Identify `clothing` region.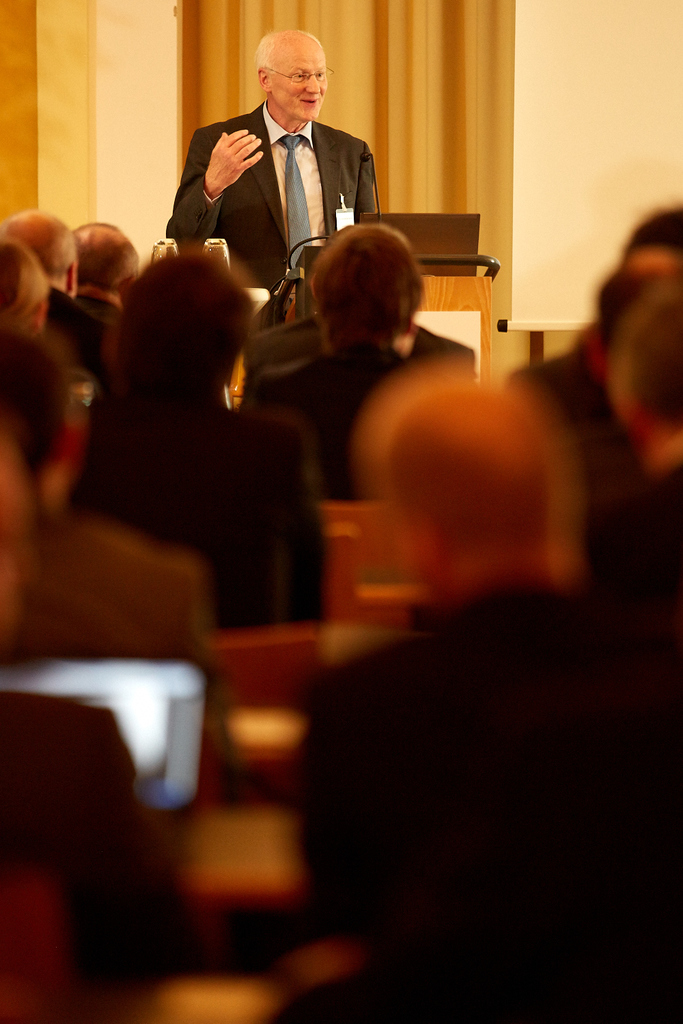
Region: bbox(575, 459, 682, 595).
